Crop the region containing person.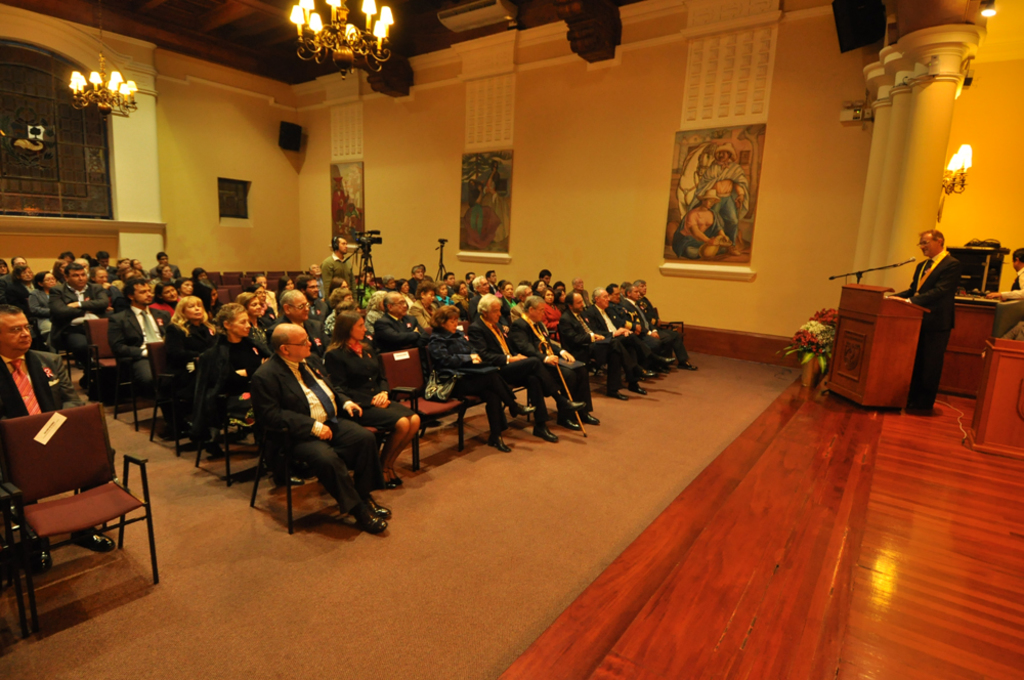
Crop region: rect(672, 186, 735, 253).
